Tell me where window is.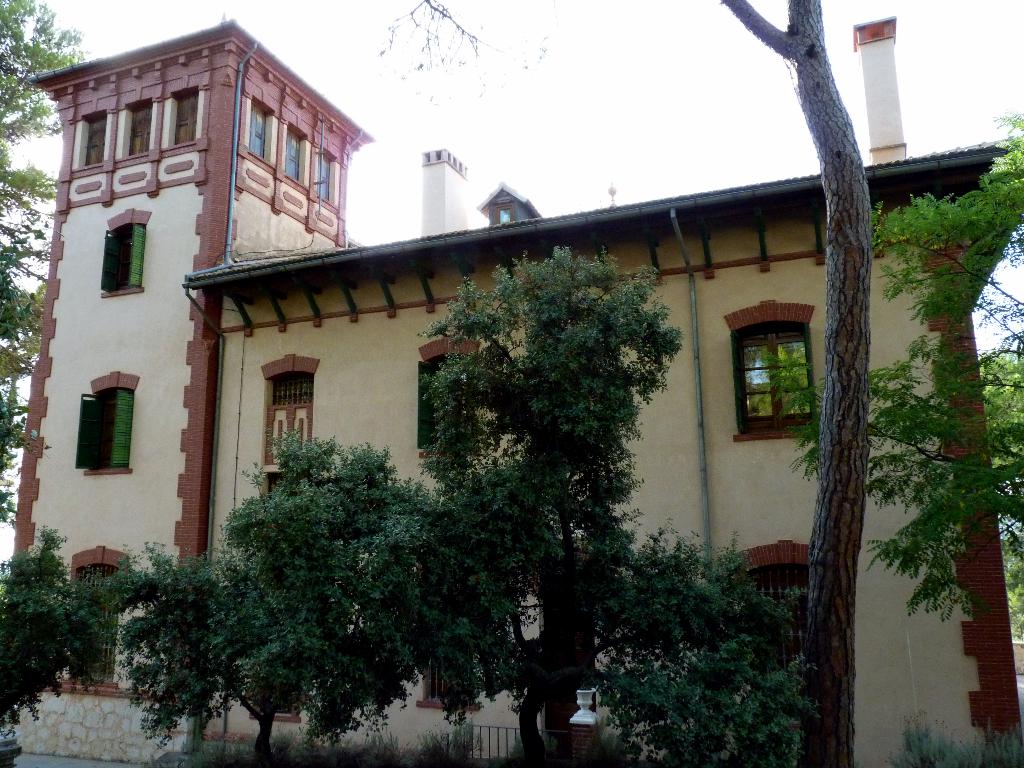
window is at {"x1": 72, "y1": 390, "x2": 131, "y2": 467}.
